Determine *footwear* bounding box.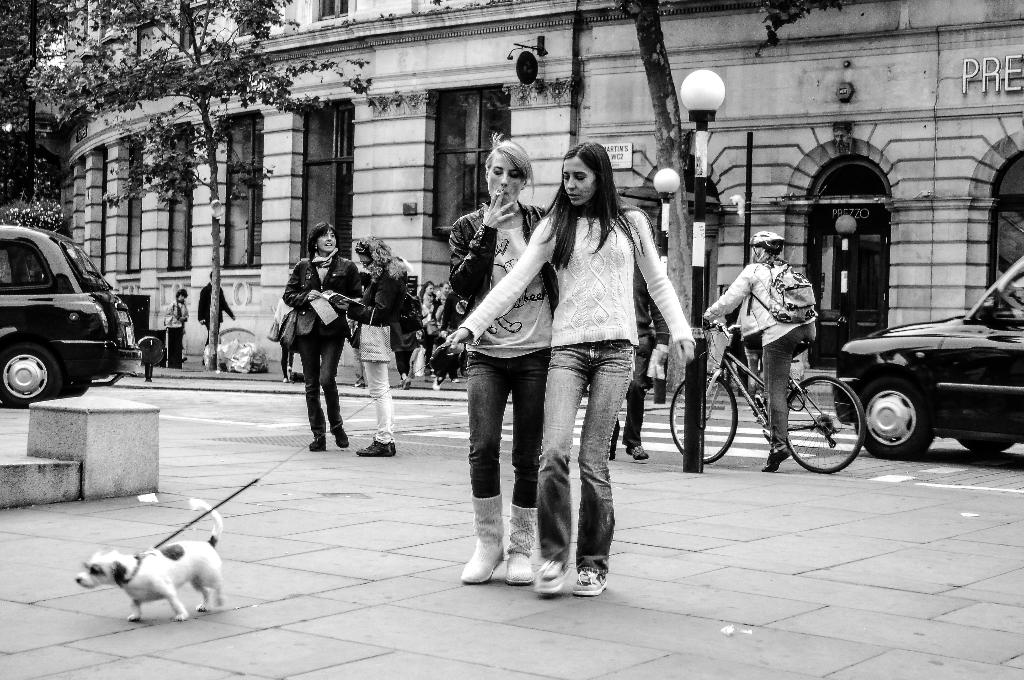
Determined: locate(282, 376, 291, 384).
